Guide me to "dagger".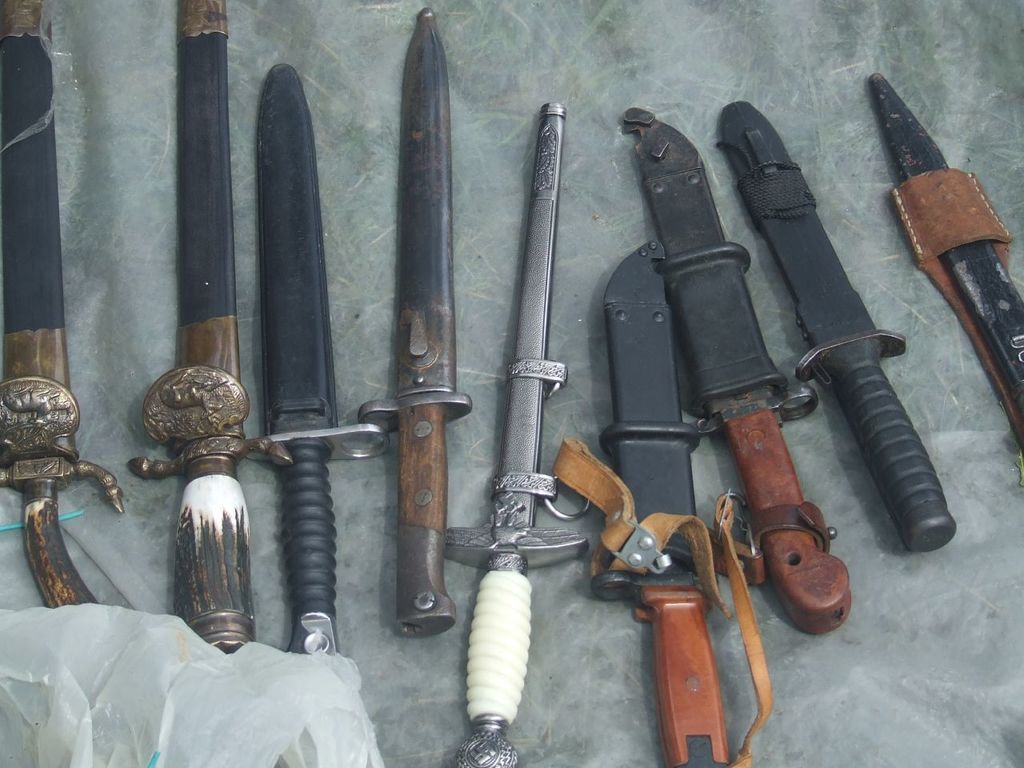
Guidance: pyautogui.locateOnScreen(0, 0, 126, 616).
